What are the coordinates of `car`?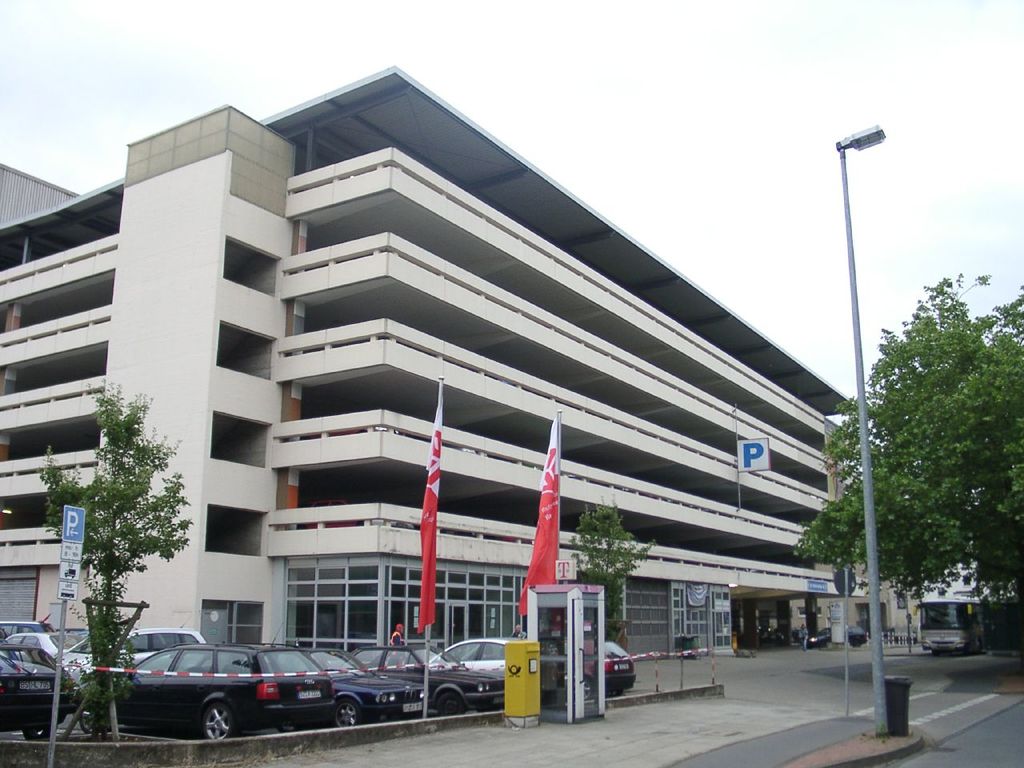
box=[55, 630, 219, 678].
